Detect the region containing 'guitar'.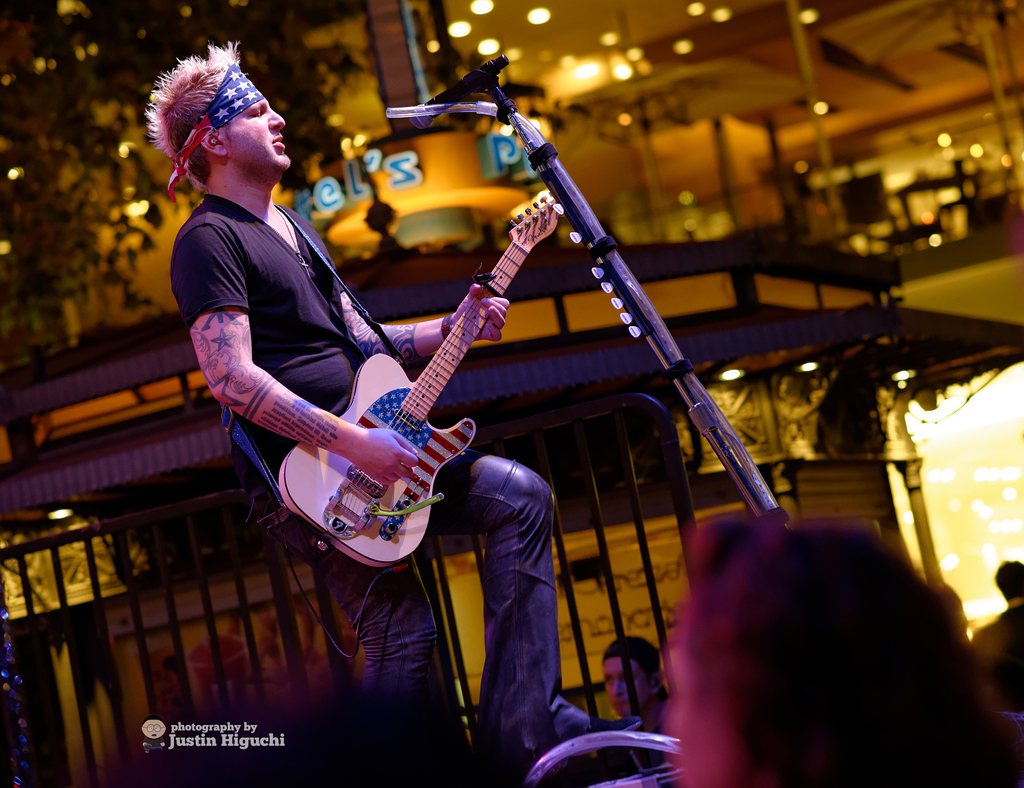
box(276, 197, 566, 568).
